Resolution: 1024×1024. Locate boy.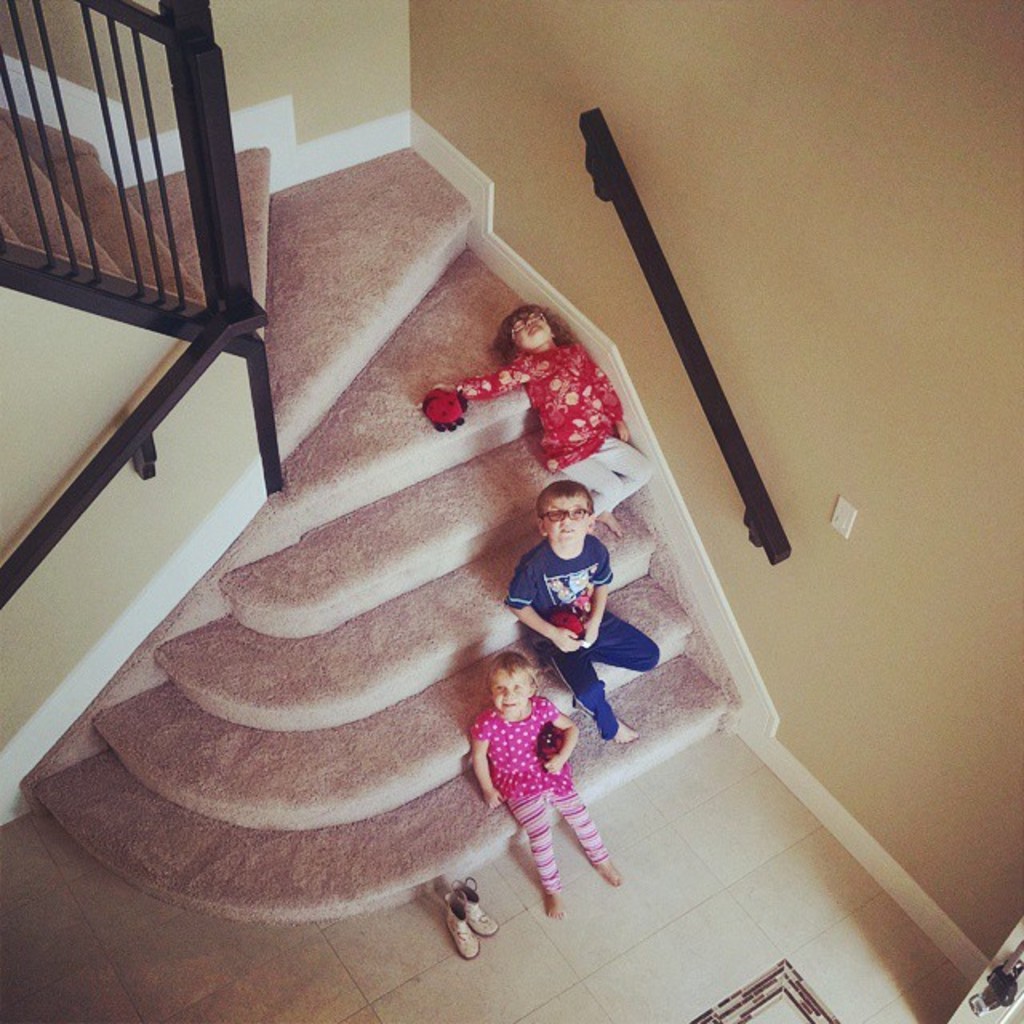
(x1=509, y1=474, x2=658, y2=742).
